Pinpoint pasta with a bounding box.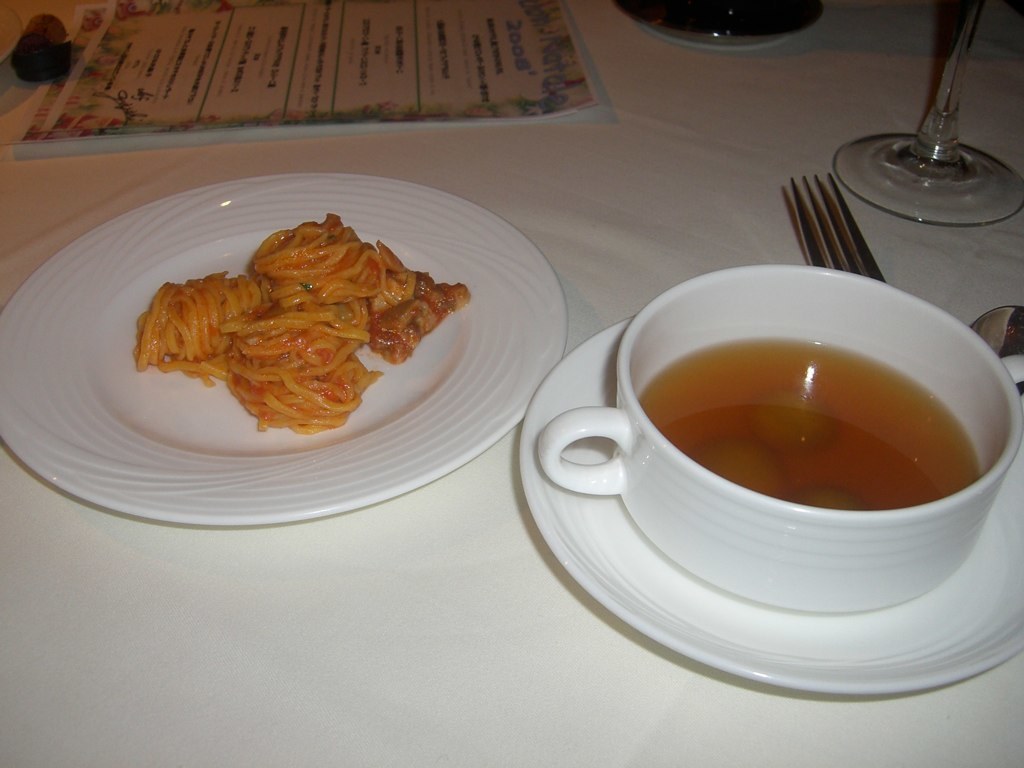
138:220:470:424.
